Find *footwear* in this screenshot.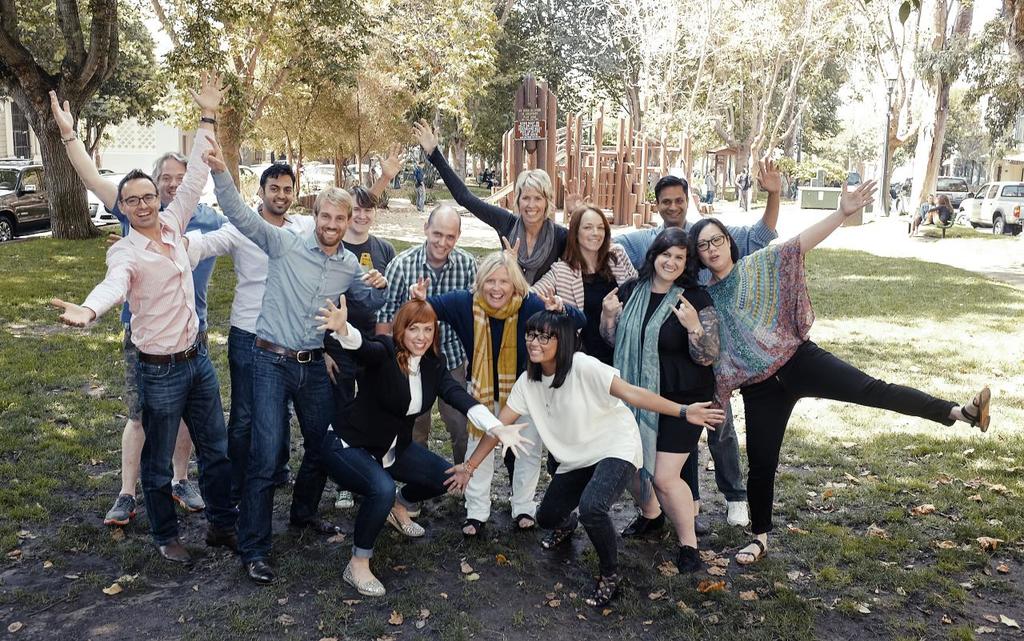
The bounding box for *footwear* is [462,515,478,543].
